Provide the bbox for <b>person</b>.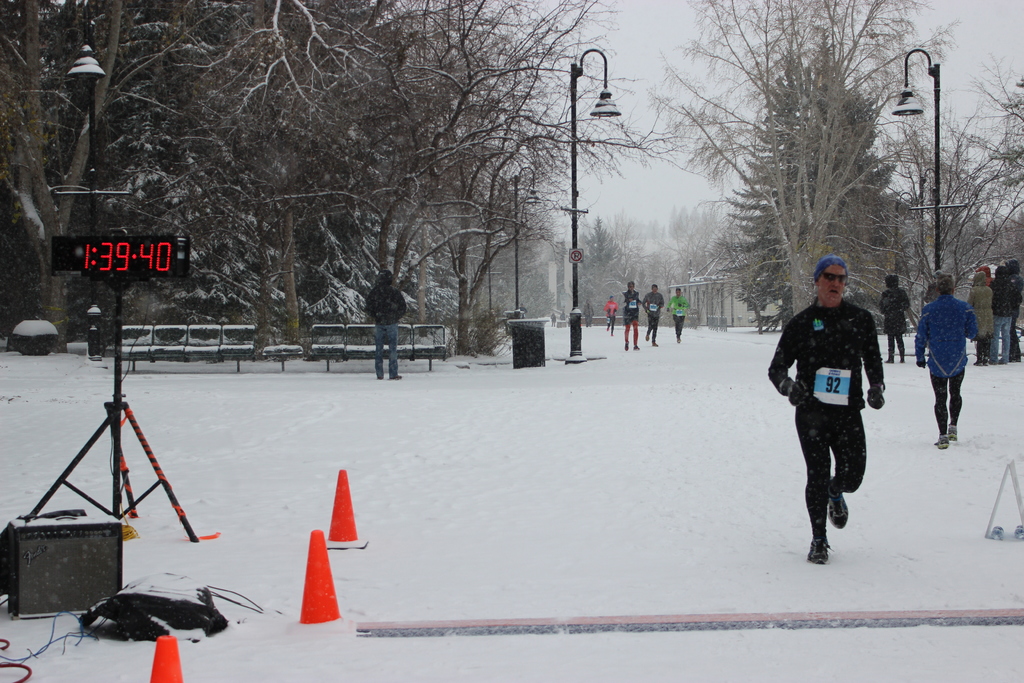
locate(645, 285, 661, 345).
